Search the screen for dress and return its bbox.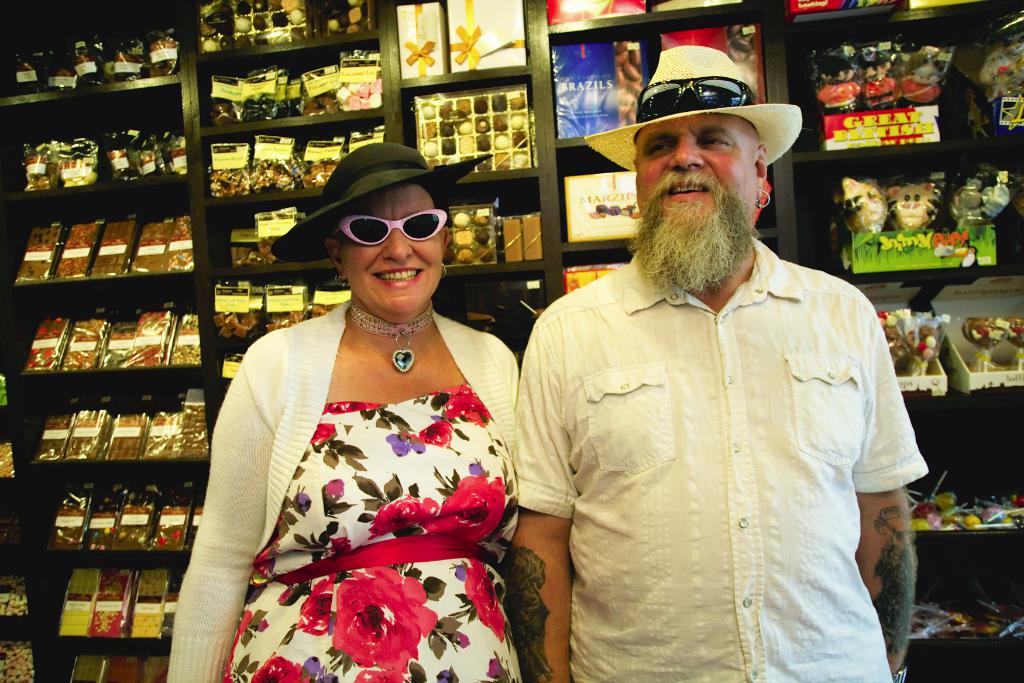
Found: bbox(180, 277, 527, 671).
